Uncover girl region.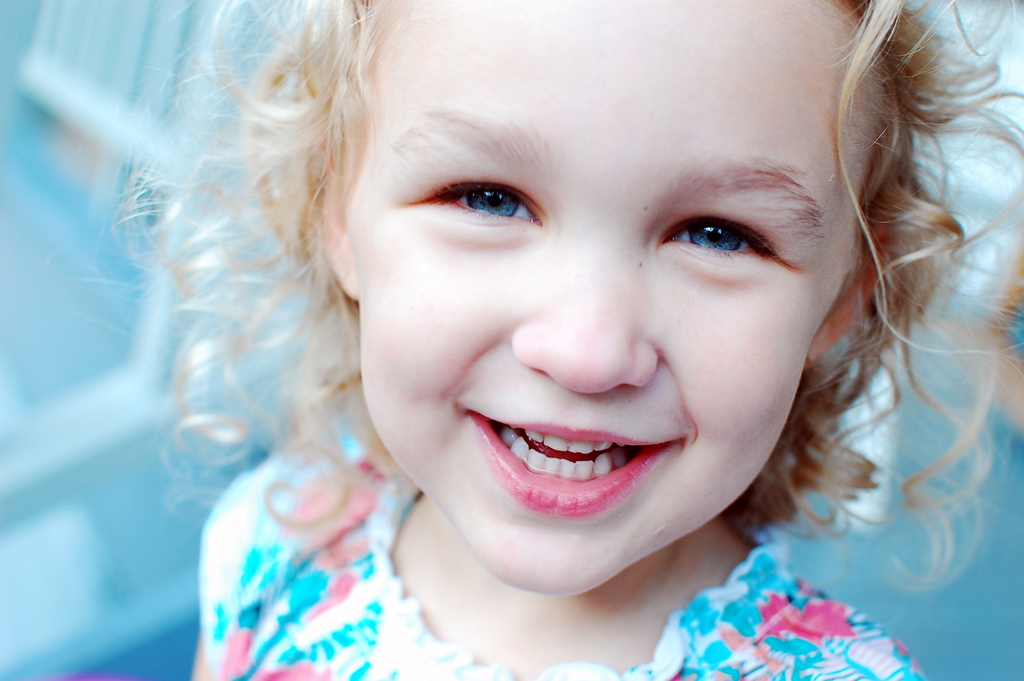
Uncovered: (43,0,1023,680).
